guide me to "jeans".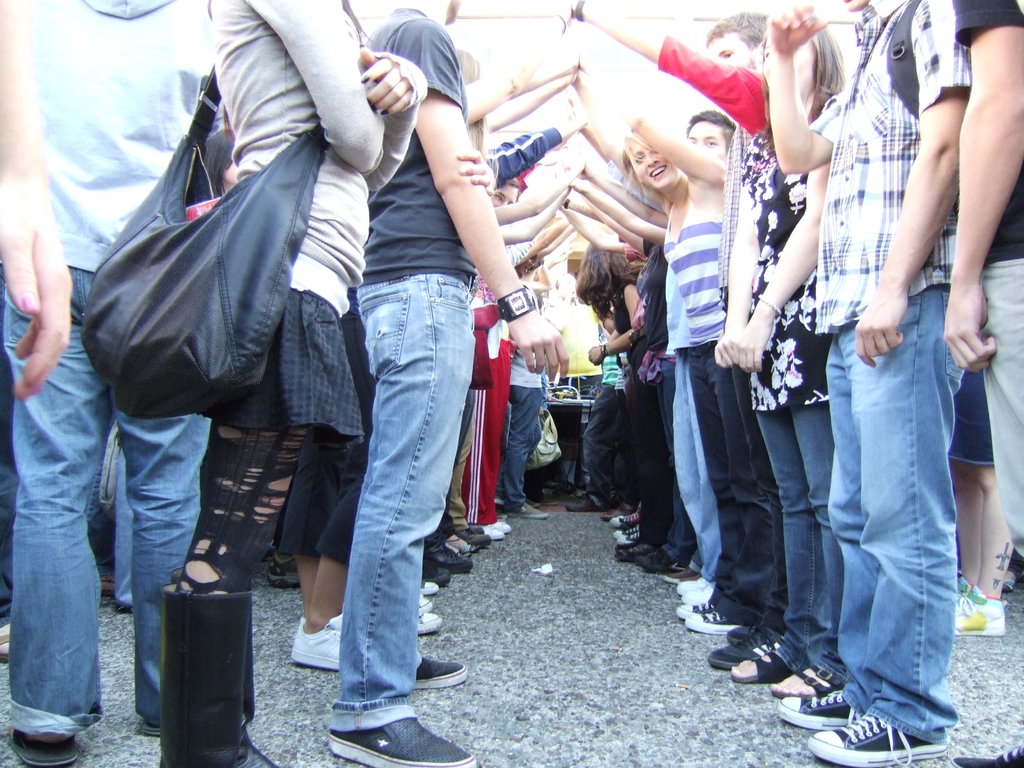
Guidance: bbox=[504, 388, 545, 511].
